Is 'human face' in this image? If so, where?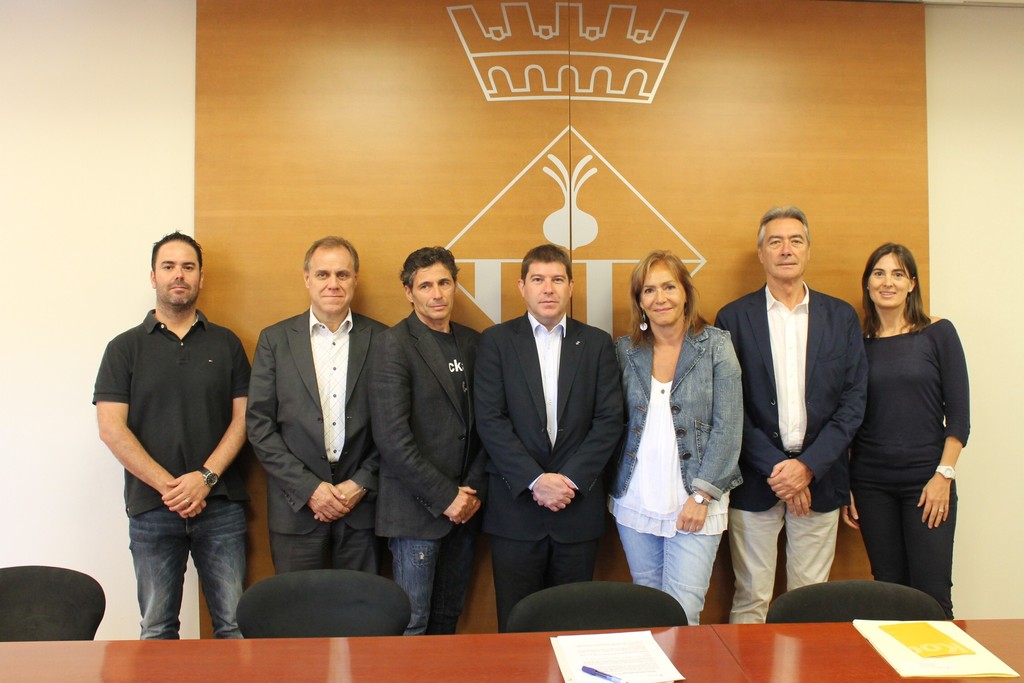
Yes, at 524/261/569/318.
